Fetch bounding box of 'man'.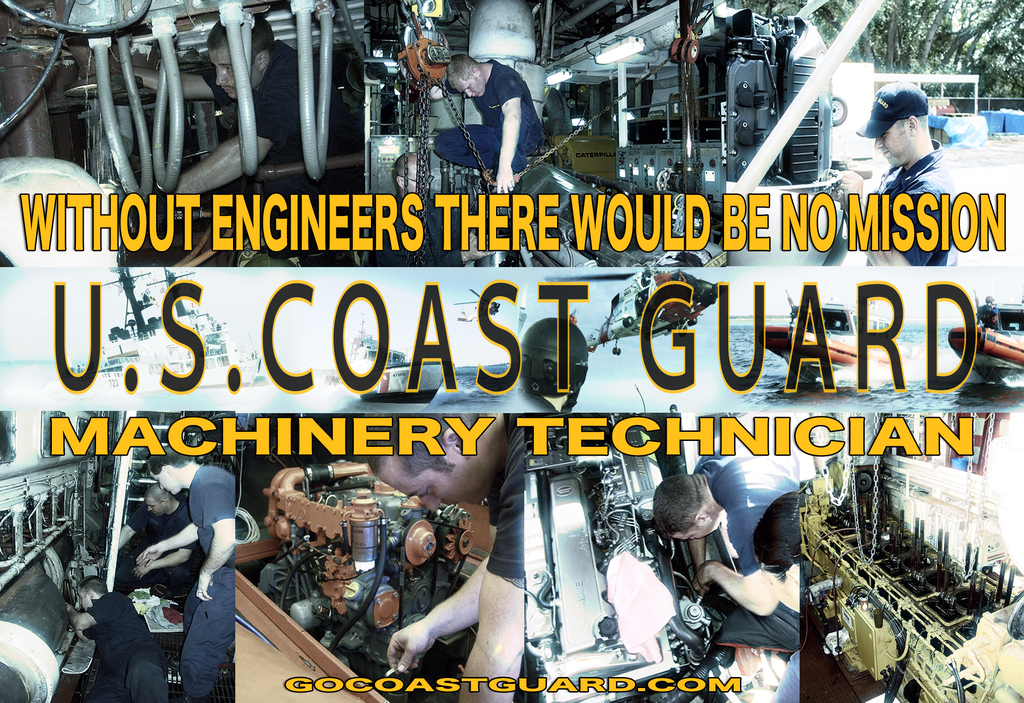
Bbox: rect(386, 412, 524, 702).
